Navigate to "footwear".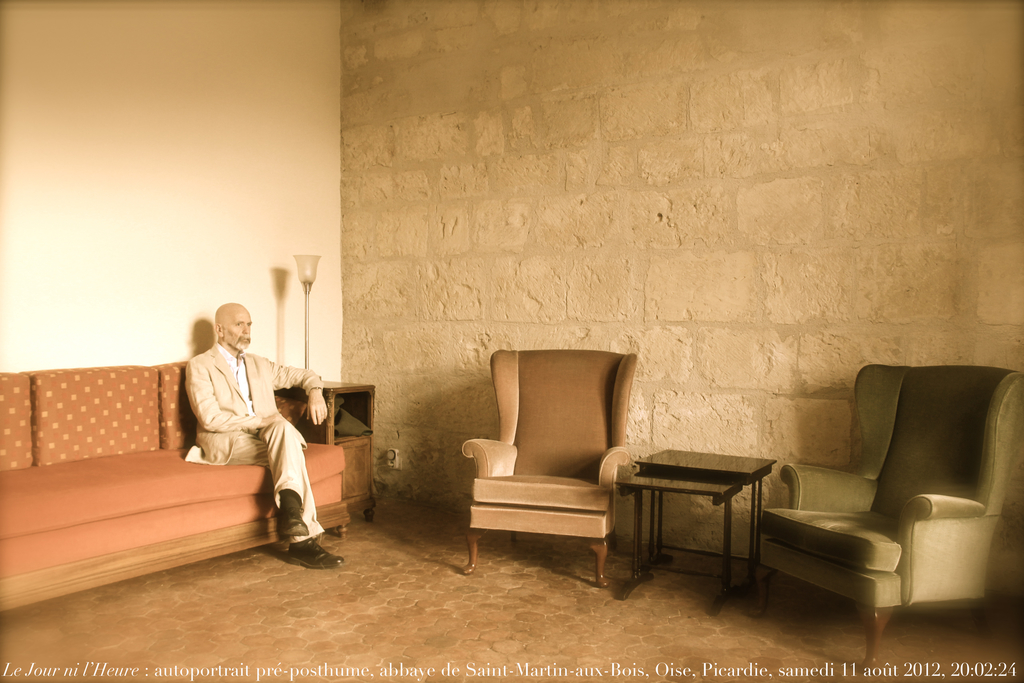
Navigation target: 280,534,348,571.
